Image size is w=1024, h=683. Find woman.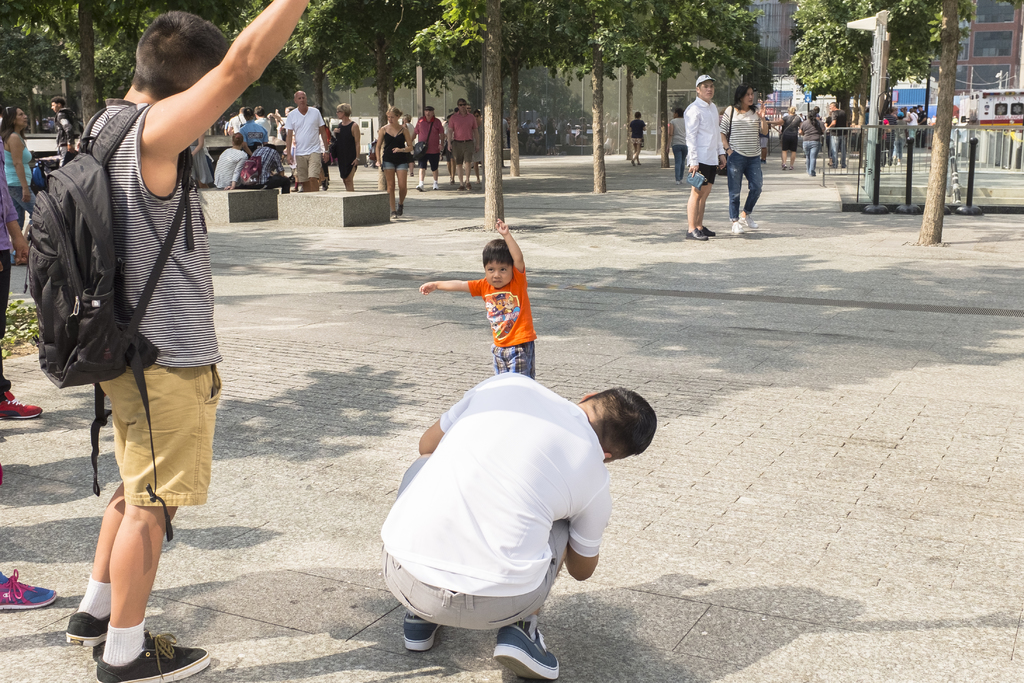
pyautogui.locateOnScreen(402, 113, 414, 176).
